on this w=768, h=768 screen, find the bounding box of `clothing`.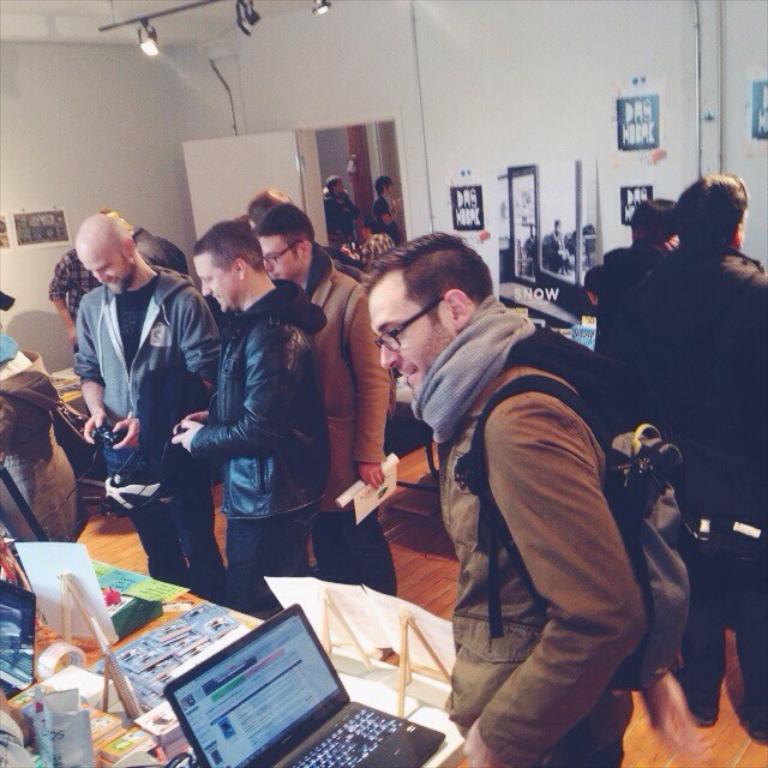
Bounding box: 584 240 677 364.
